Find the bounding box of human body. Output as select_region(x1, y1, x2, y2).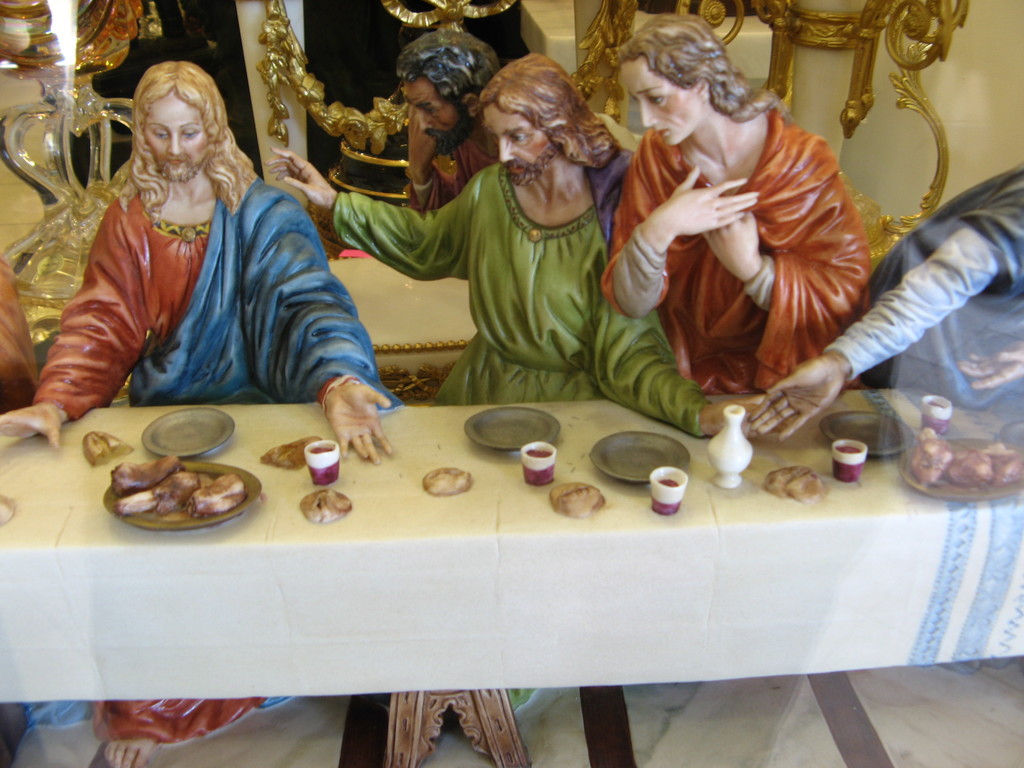
select_region(747, 163, 1023, 442).
